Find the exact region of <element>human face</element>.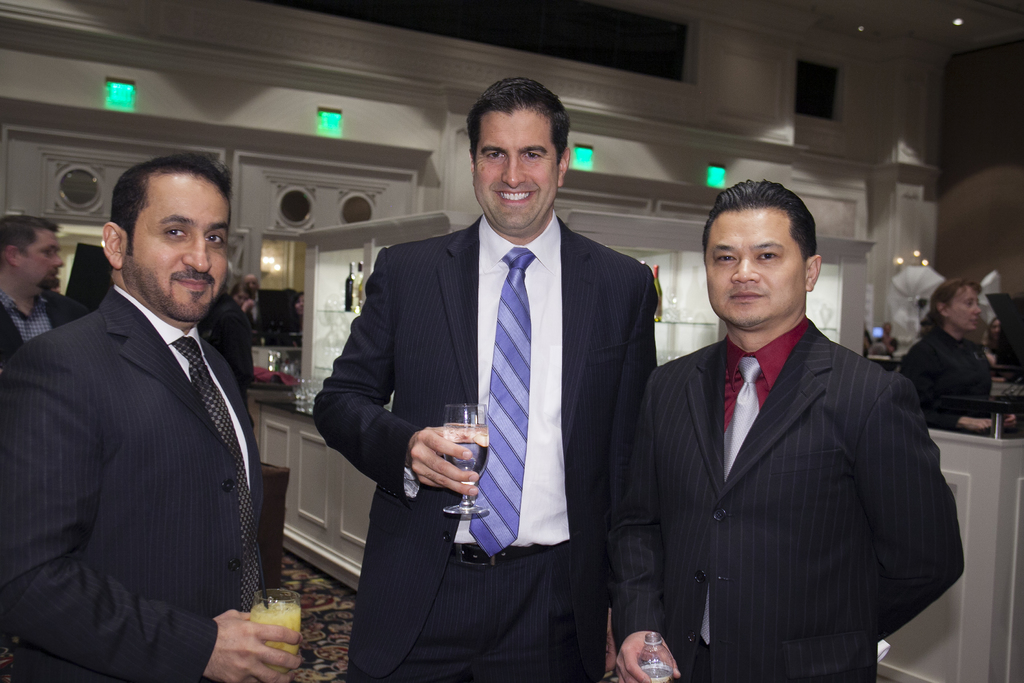
Exact region: 19 235 63 286.
